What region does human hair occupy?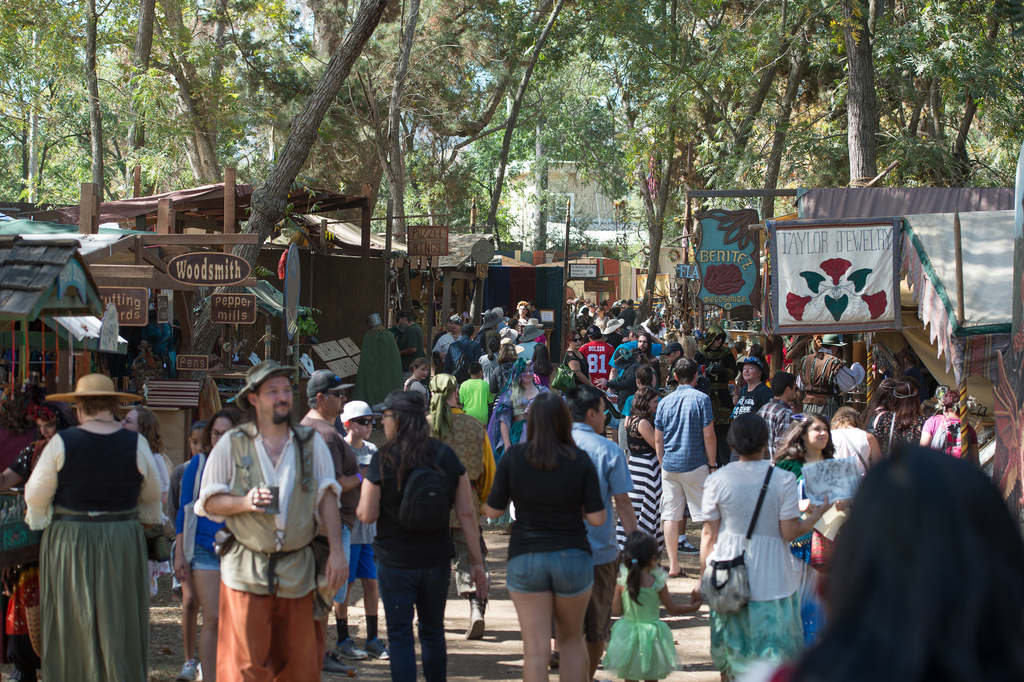
<bbox>564, 331, 582, 345</bbox>.
